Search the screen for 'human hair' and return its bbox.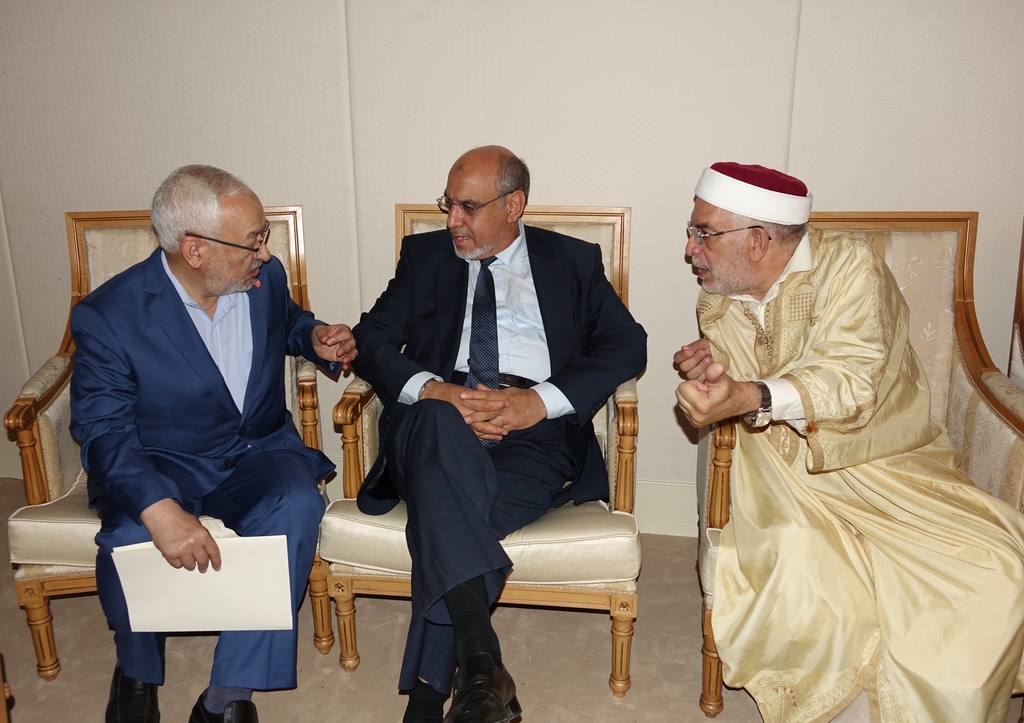
Found: bbox(493, 151, 531, 218).
